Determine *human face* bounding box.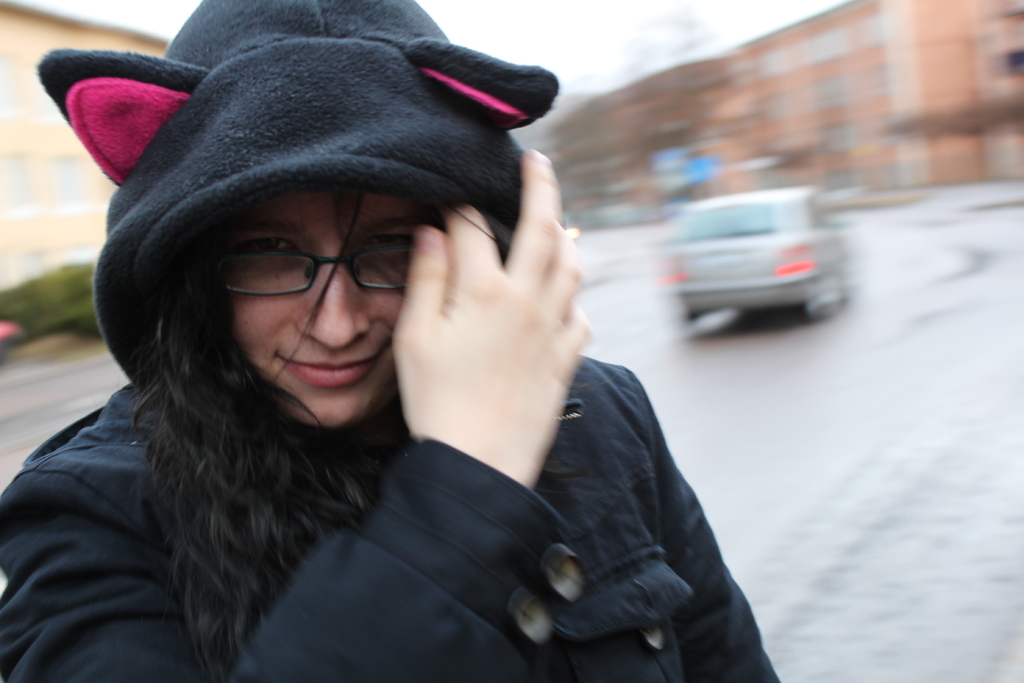
Determined: crop(226, 186, 415, 423).
